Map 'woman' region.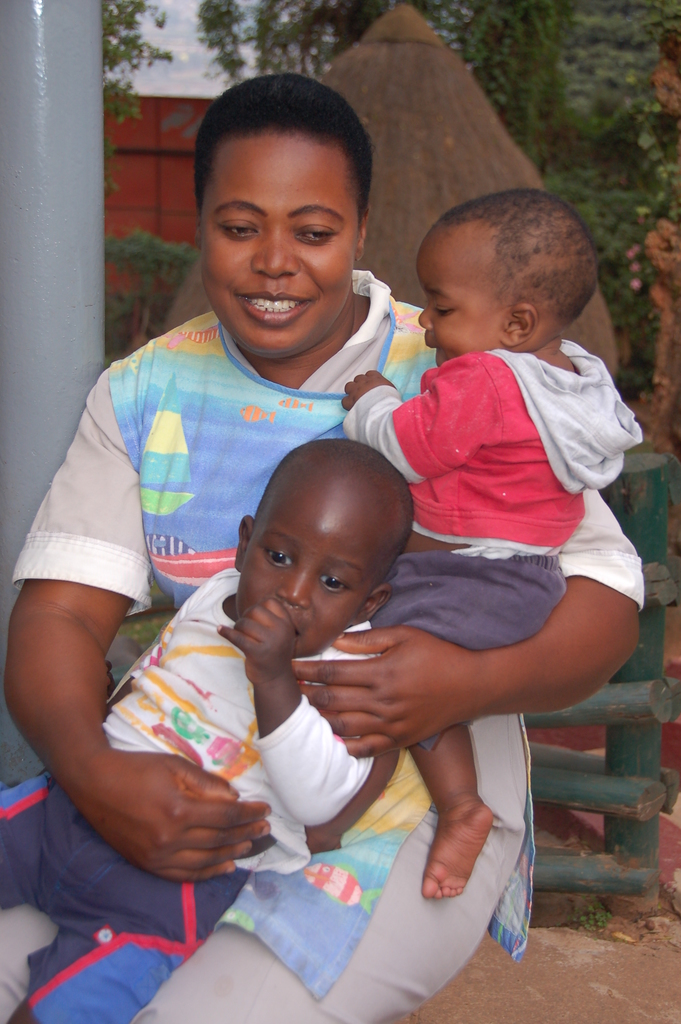
Mapped to 0:74:644:1023.
